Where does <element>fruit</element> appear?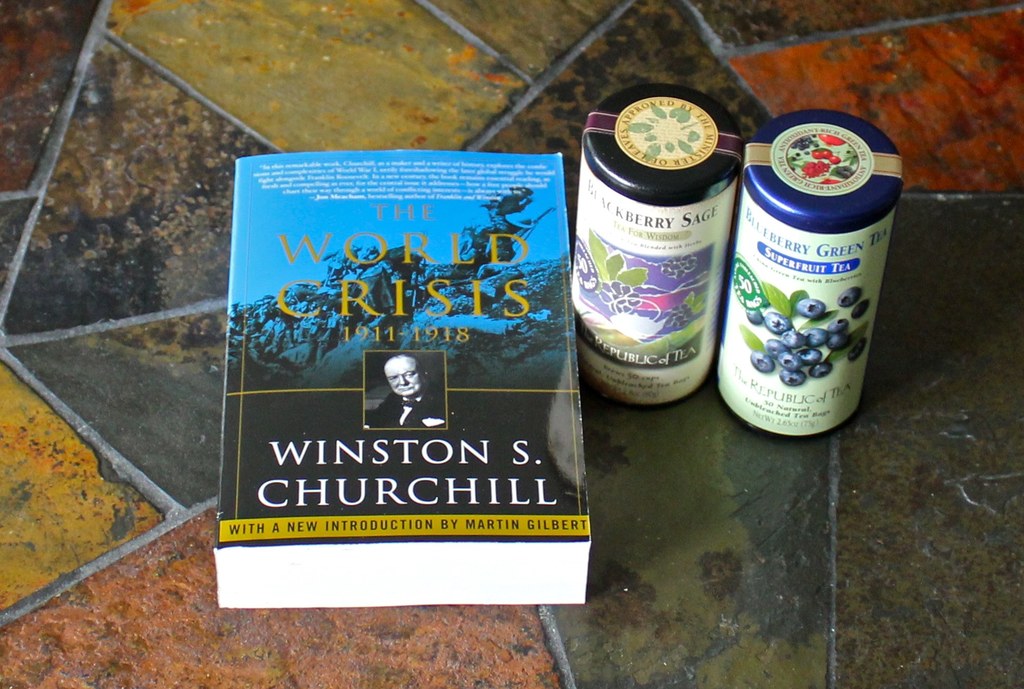
Appears at x1=829, y1=155, x2=842, y2=165.
